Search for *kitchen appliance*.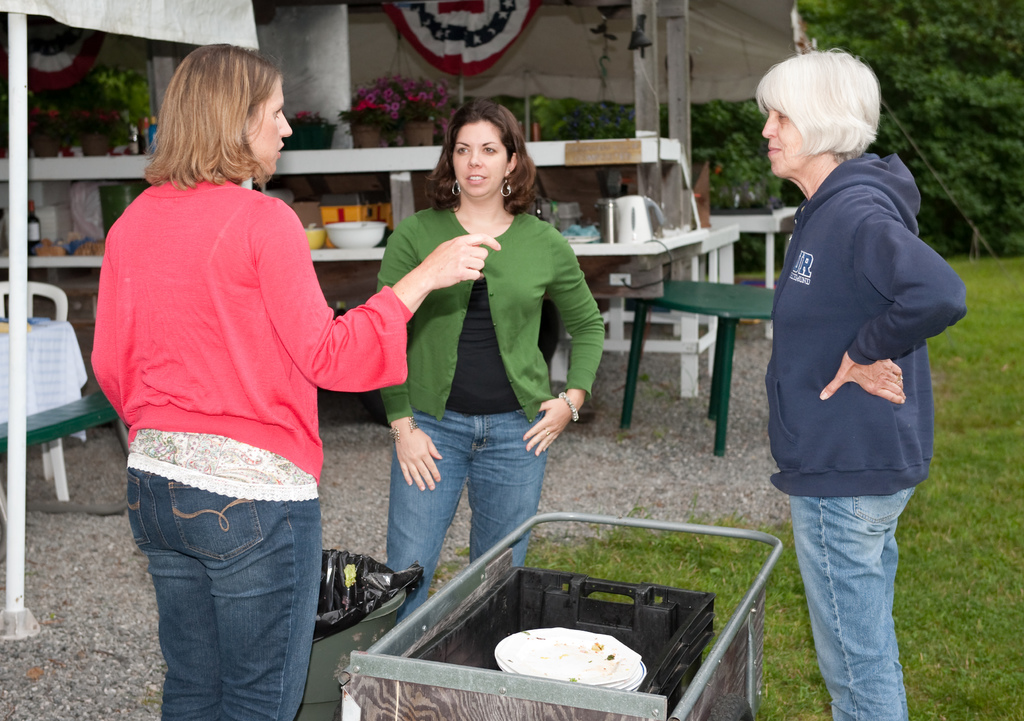
Found at bbox(31, 201, 37, 261).
